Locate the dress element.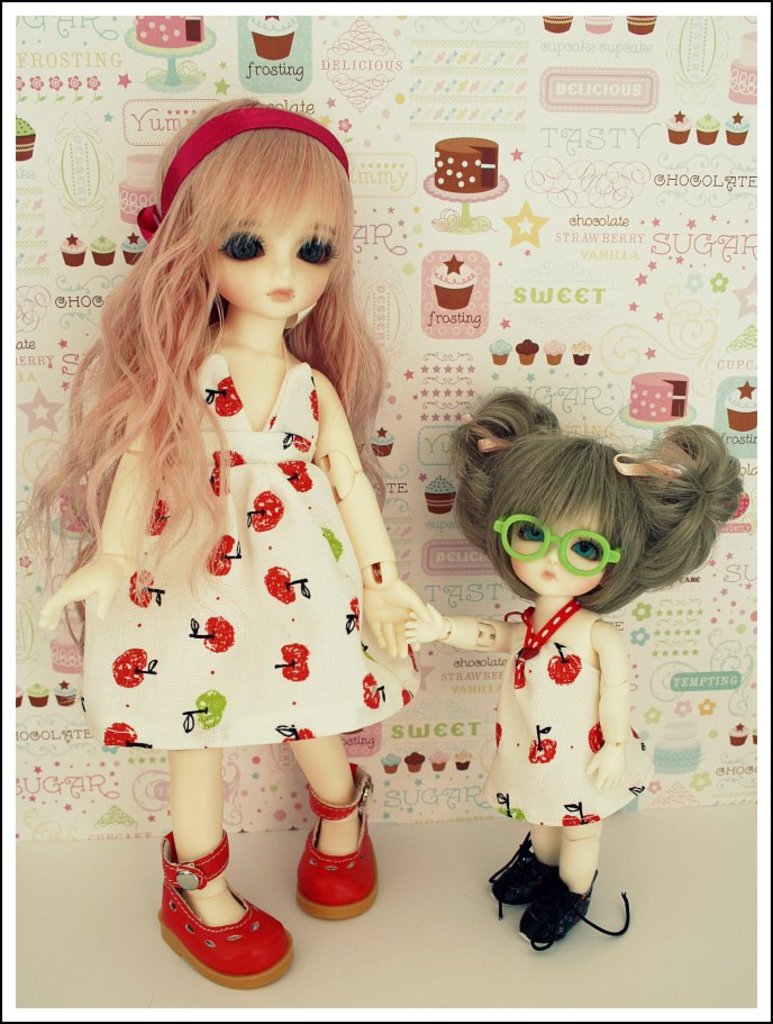
Element bbox: [x1=481, y1=601, x2=660, y2=827].
